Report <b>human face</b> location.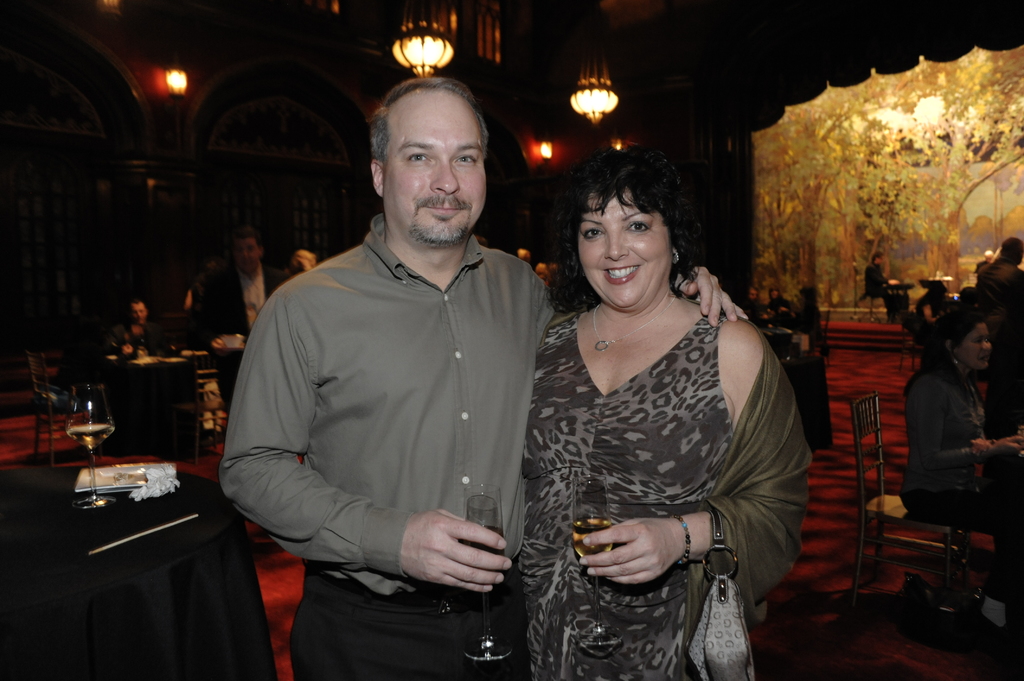
Report: 960, 320, 989, 371.
